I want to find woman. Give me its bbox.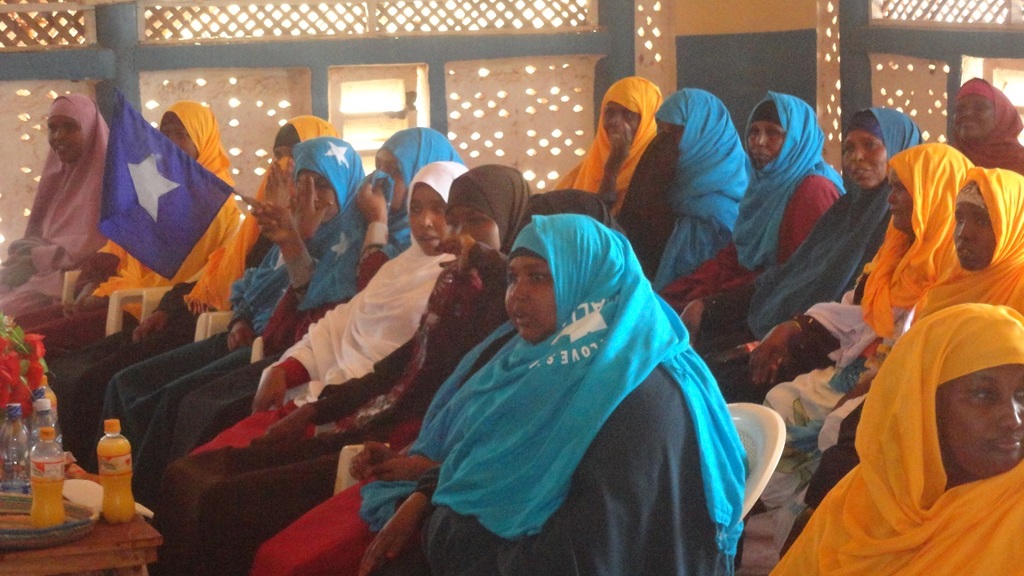
[764, 303, 1023, 575].
